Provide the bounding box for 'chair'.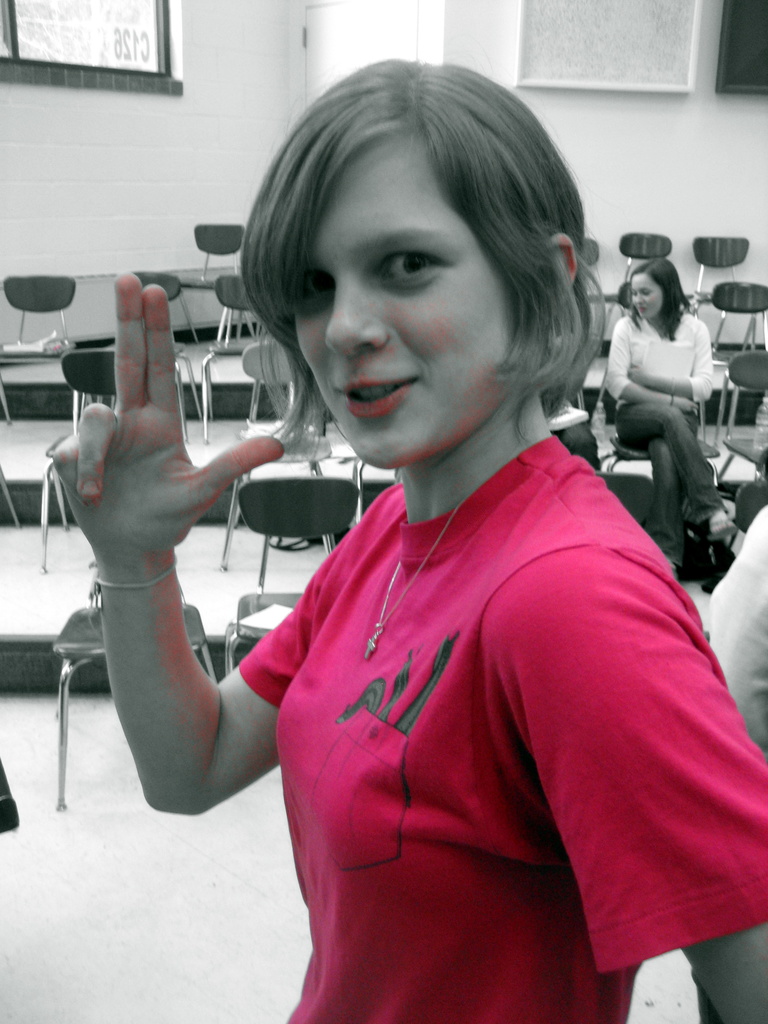
<bbox>180, 218, 250, 349</bbox>.
